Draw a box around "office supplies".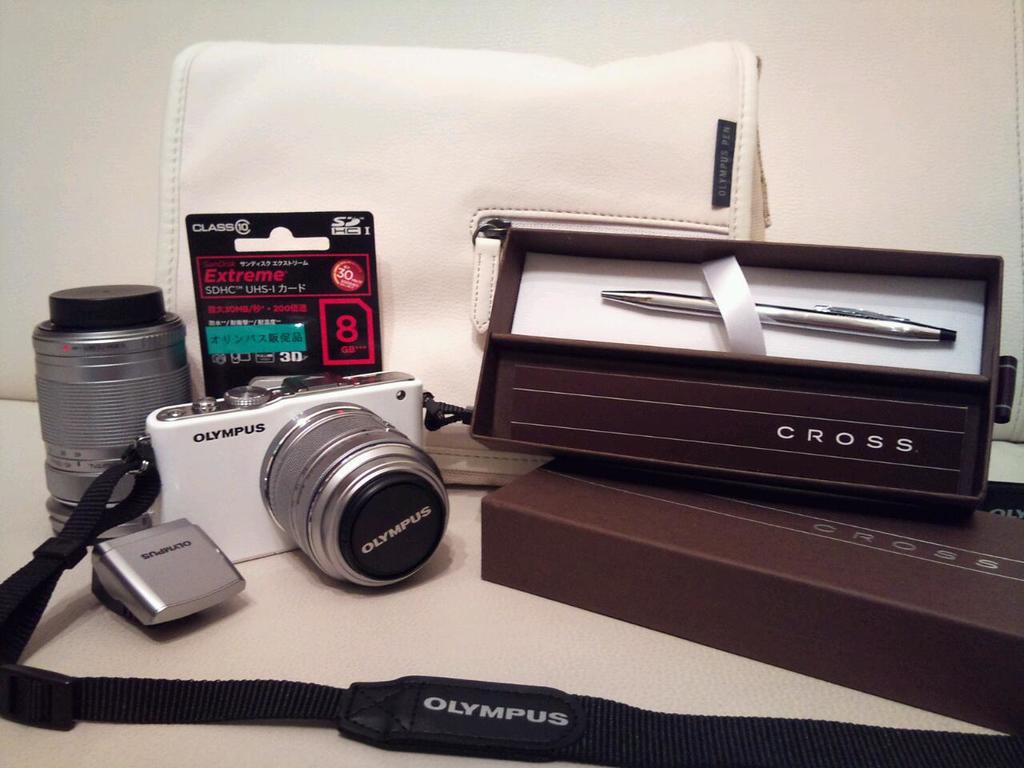
484, 454, 1023, 734.
